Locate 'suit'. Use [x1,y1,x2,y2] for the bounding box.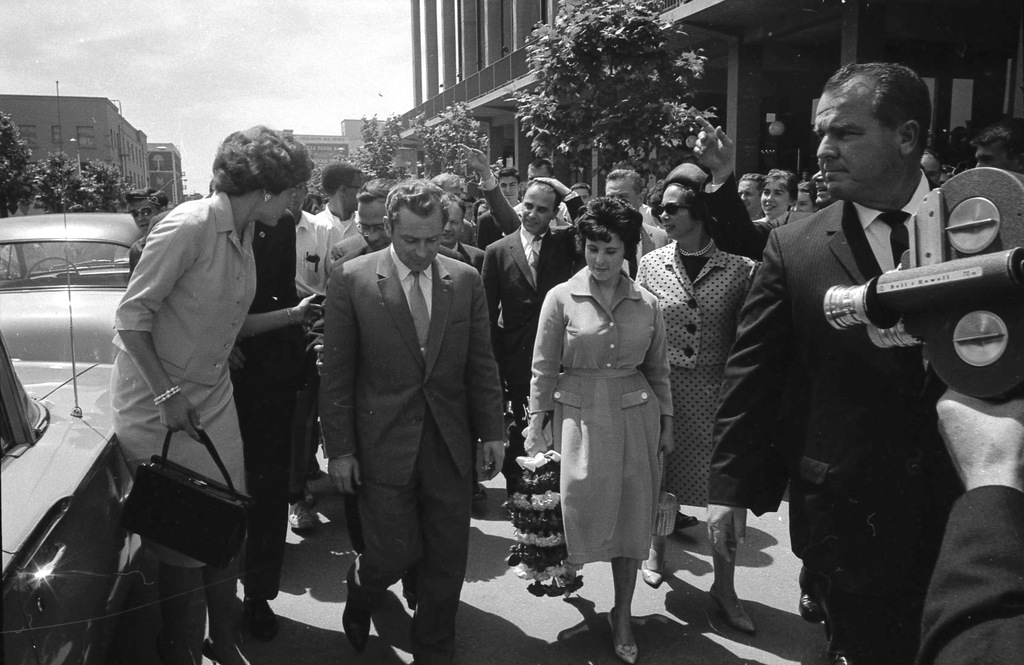
[441,241,487,275].
